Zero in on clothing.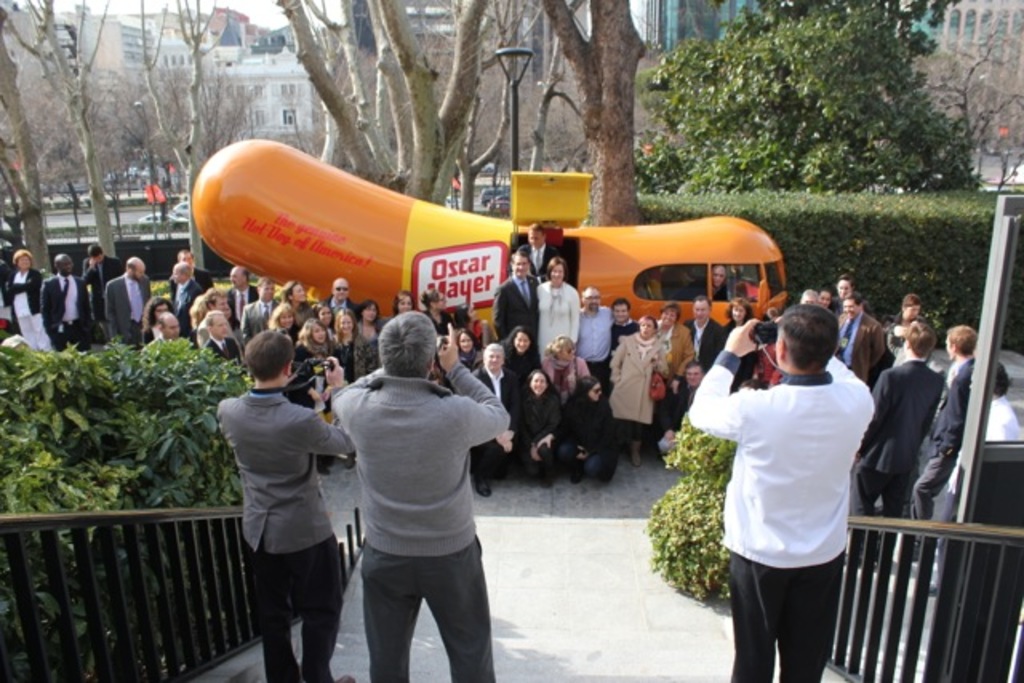
Zeroed in: rect(512, 350, 544, 382).
